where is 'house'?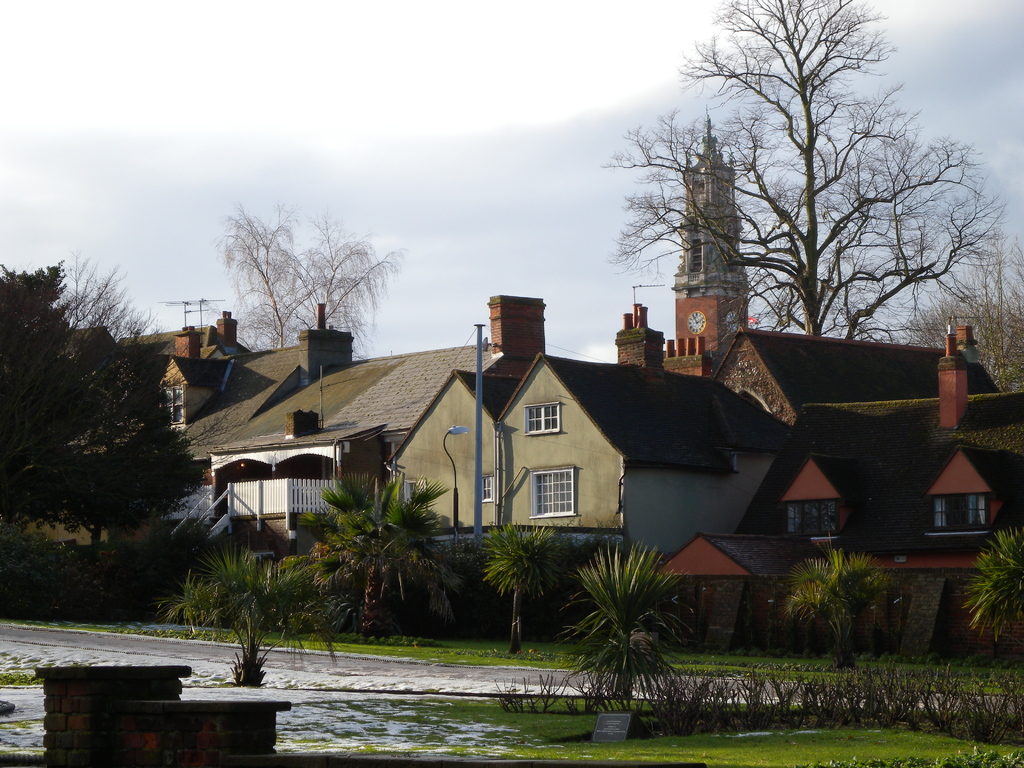
<region>643, 526, 842, 669</region>.
